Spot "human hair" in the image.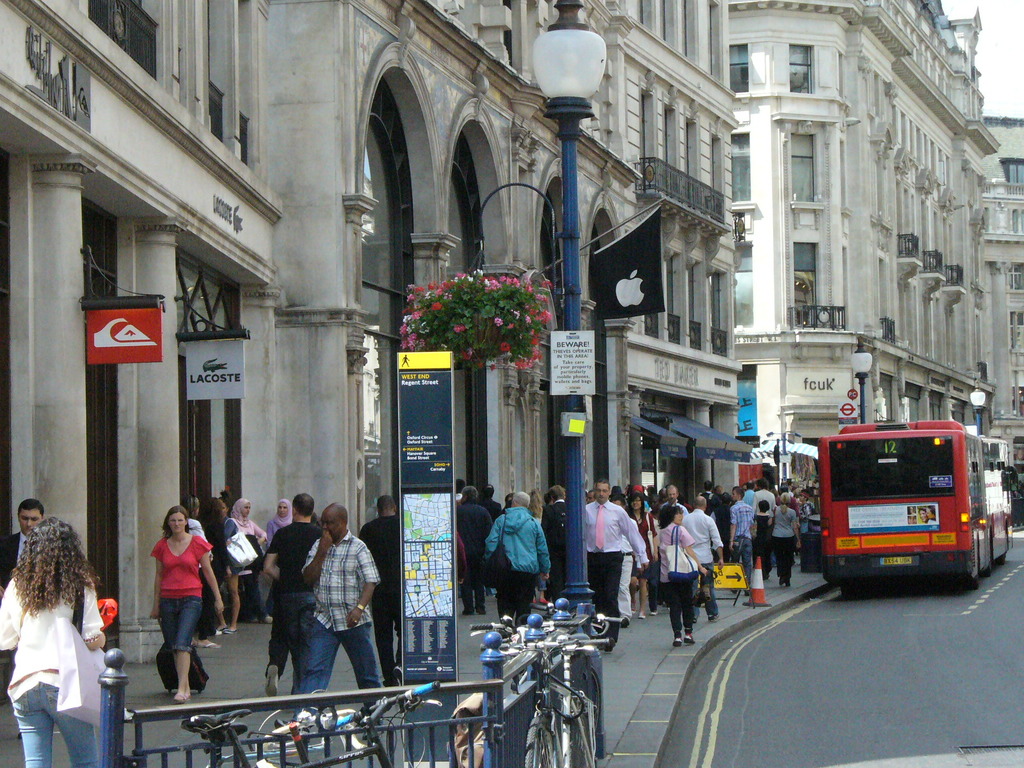
"human hair" found at 735 490 744 504.
